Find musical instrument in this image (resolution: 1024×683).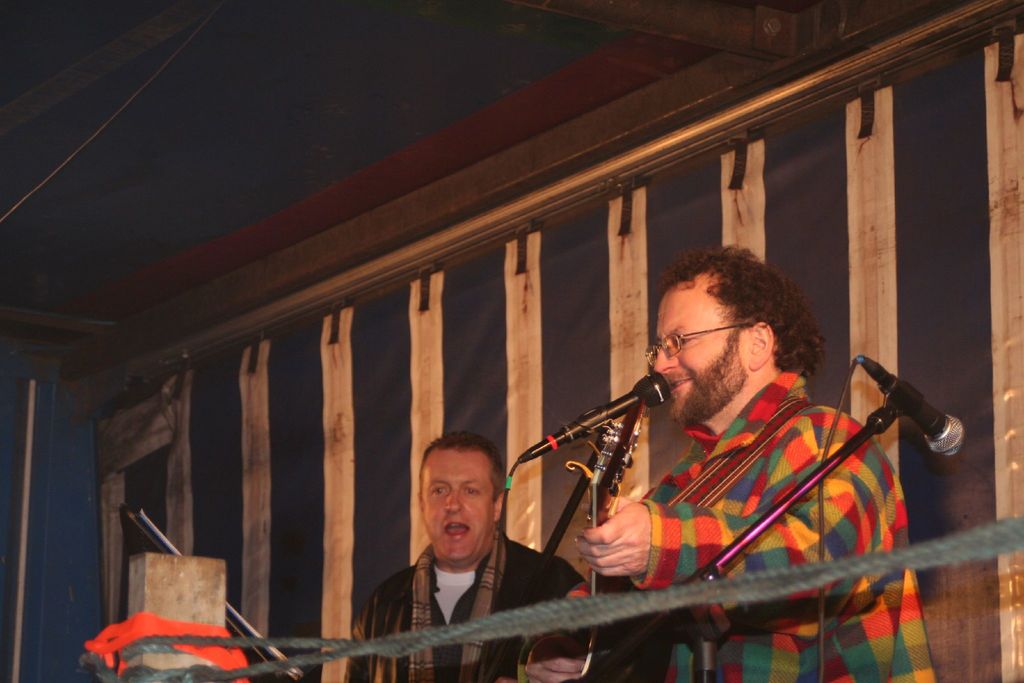
left=541, top=397, right=650, bottom=682.
